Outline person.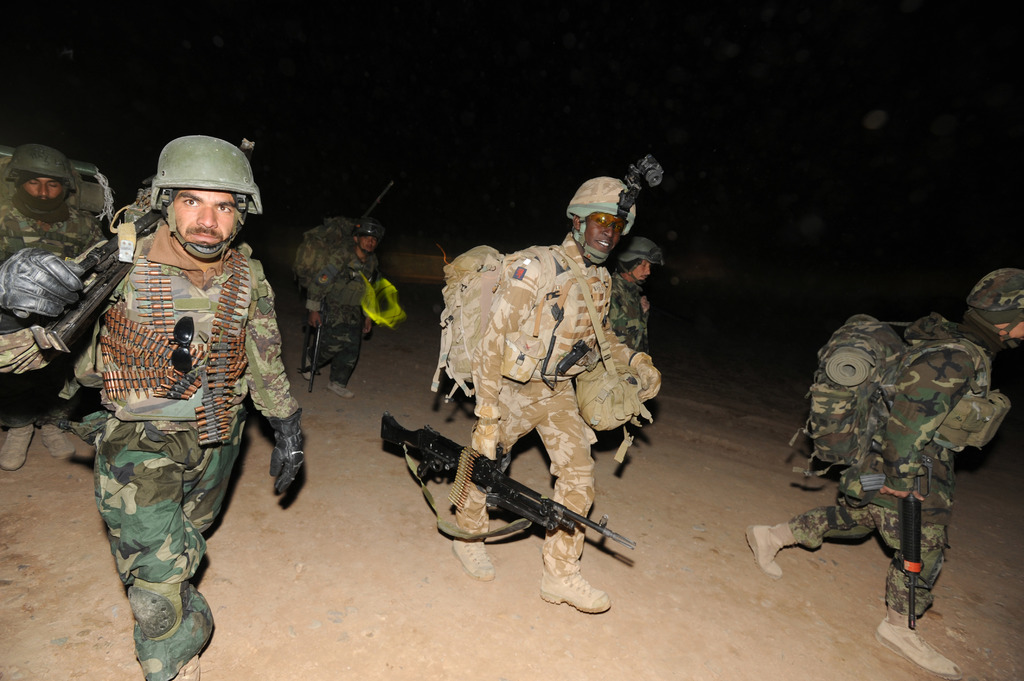
Outline: {"x1": 300, "y1": 218, "x2": 394, "y2": 397}.
